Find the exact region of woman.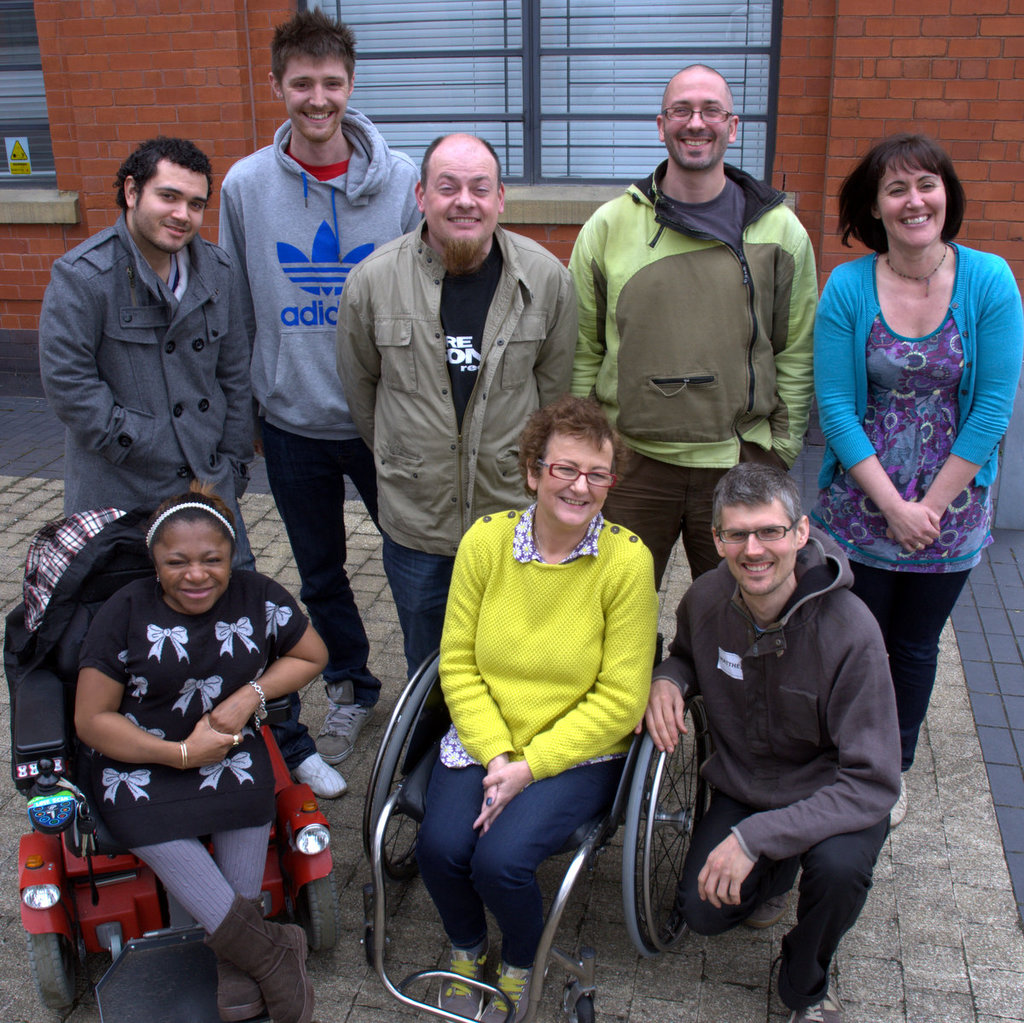
Exact region: pyautogui.locateOnScreen(61, 474, 336, 1022).
